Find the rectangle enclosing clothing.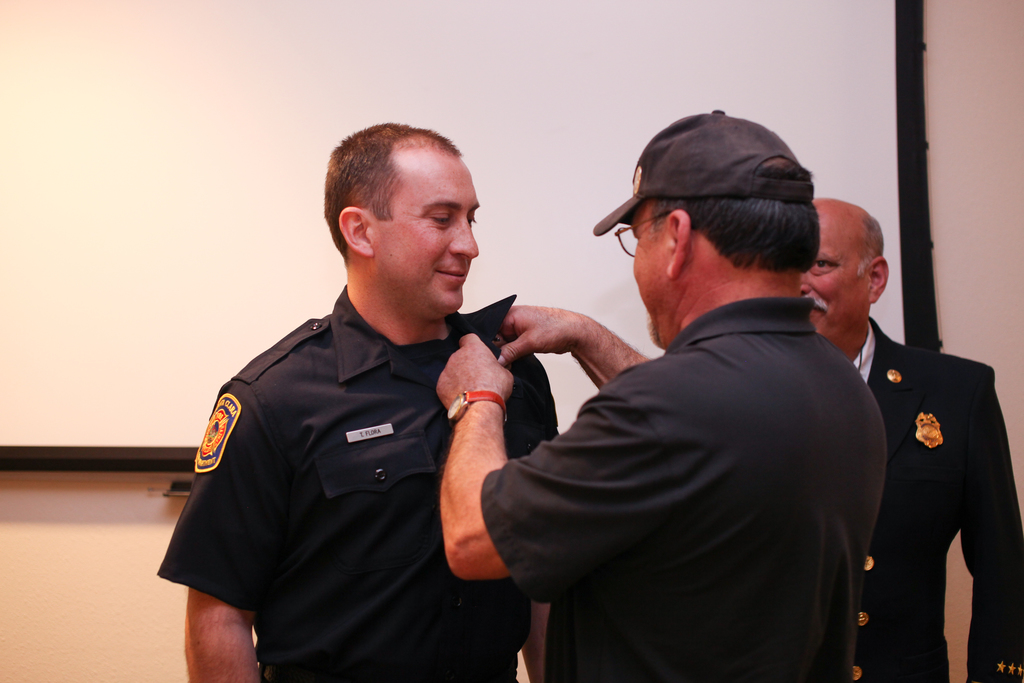
(477, 294, 879, 682).
